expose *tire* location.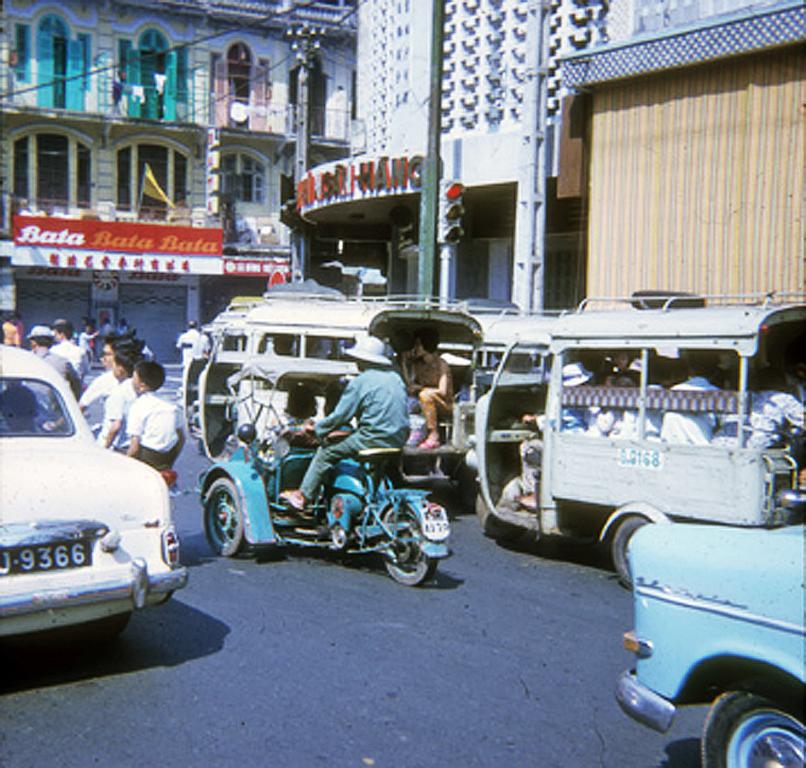
Exposed at Rect(202, 478, 247, 554).
